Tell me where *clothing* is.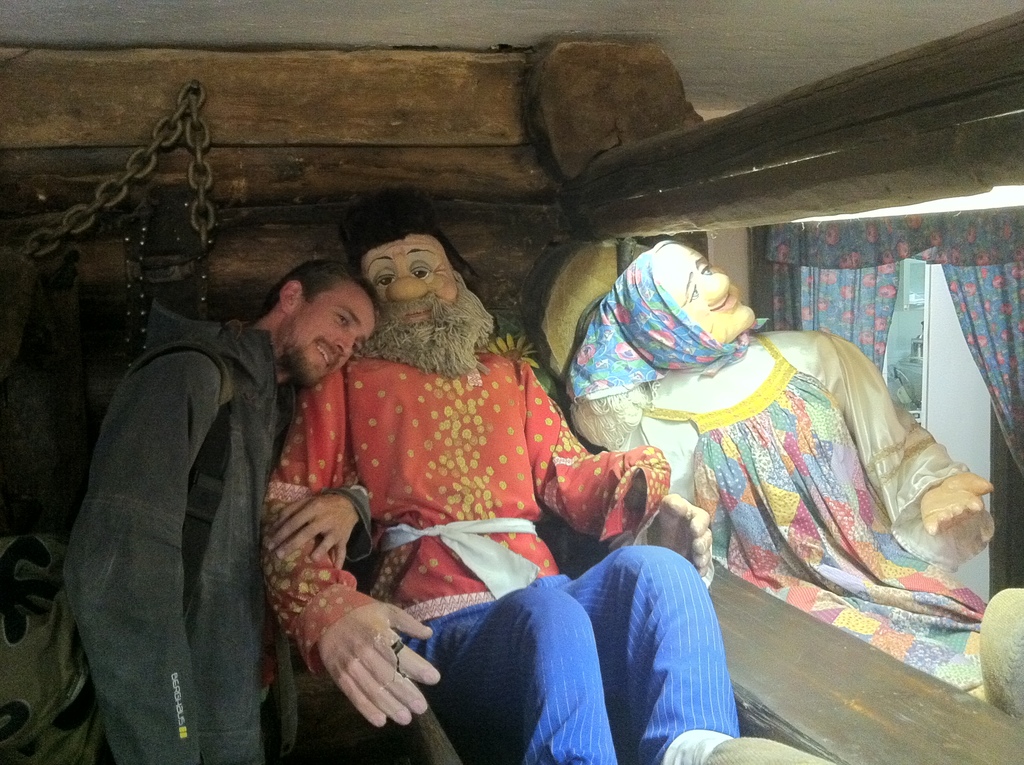
*clothing* is at left=260, top=347, right=739, bottom=764.
